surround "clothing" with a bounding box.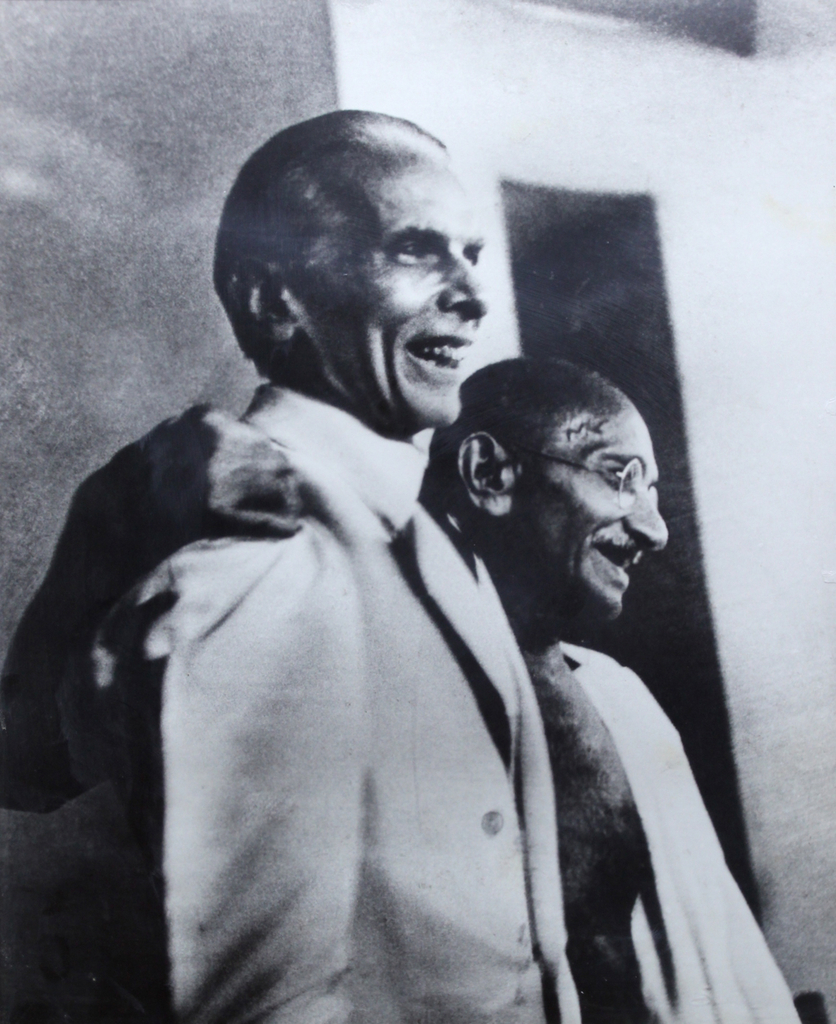
rect(46, 383, 608, 1023).
